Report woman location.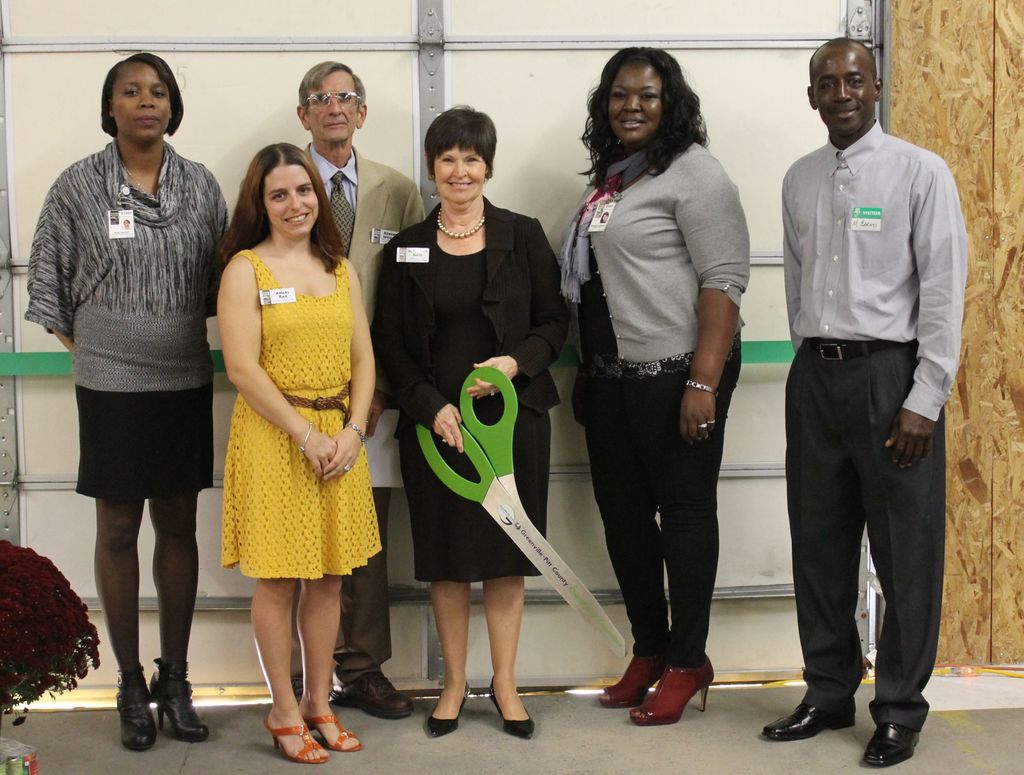
Report: region(24, 53, 245, 751).
